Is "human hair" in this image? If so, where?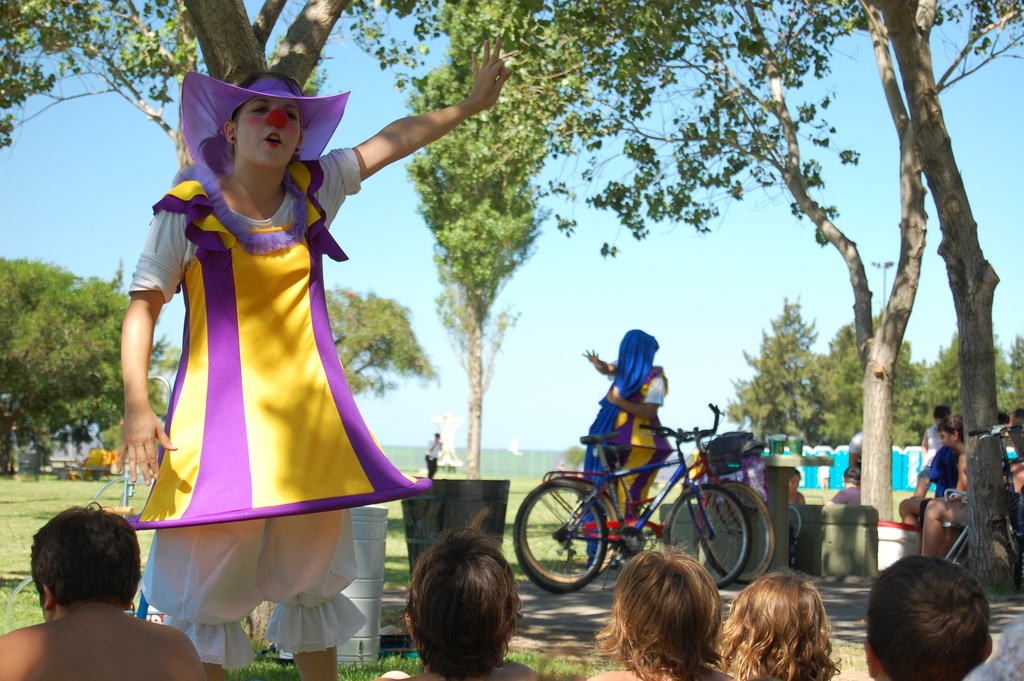
Yes, at crop(867, 553, 989, 680).
